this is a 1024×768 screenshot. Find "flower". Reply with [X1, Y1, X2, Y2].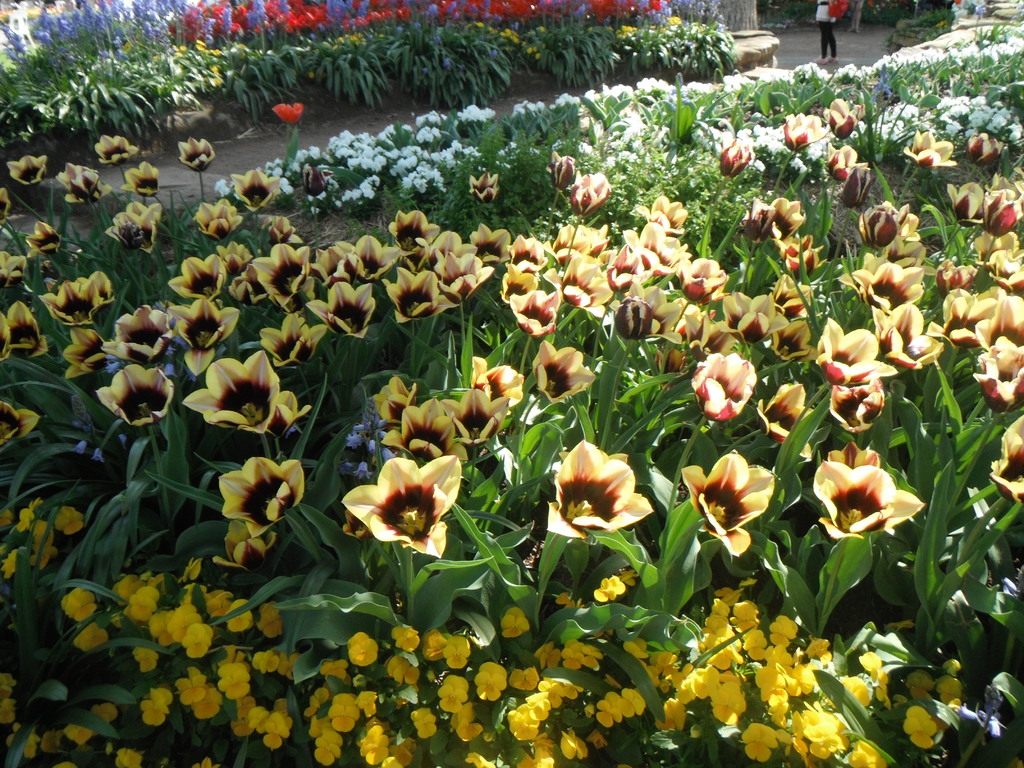
[967, 131, 1004, 167].
